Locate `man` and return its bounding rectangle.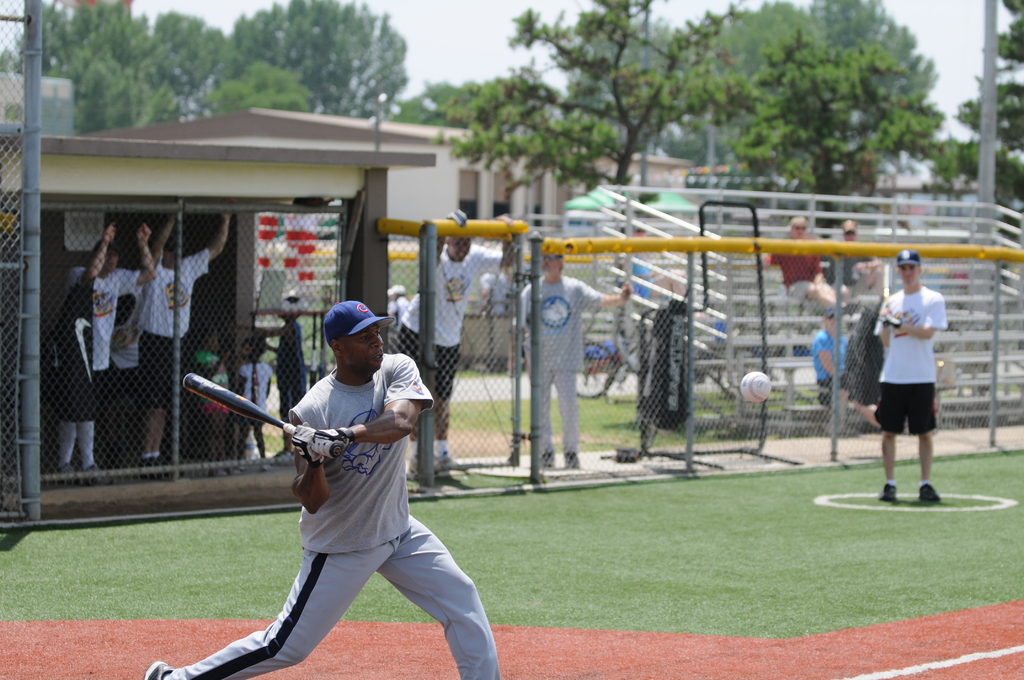
50,223,161,473.
